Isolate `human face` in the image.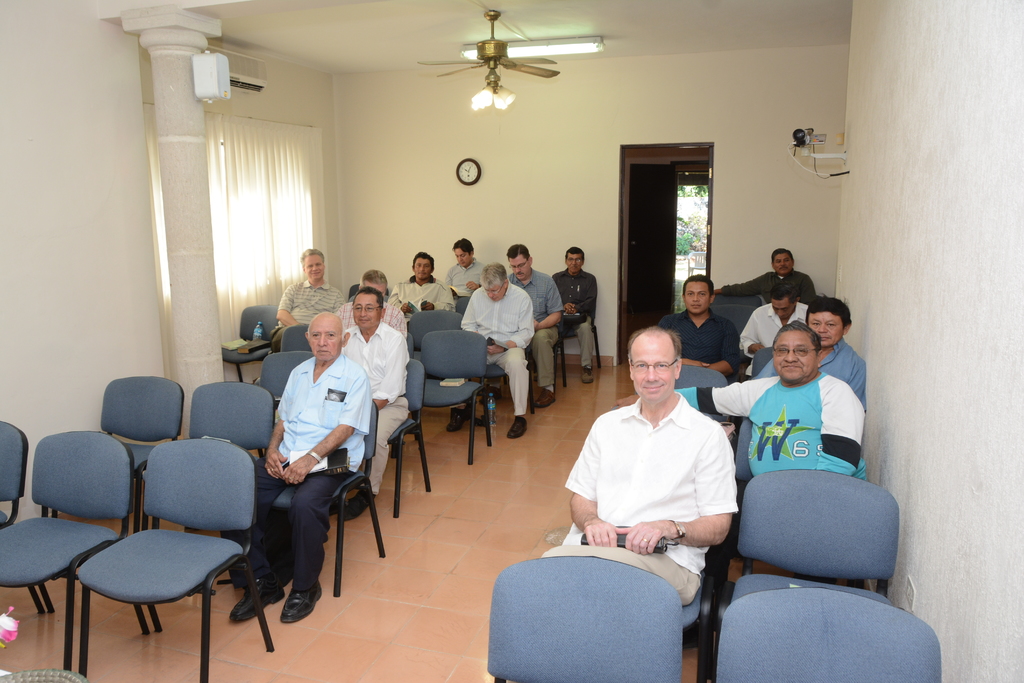
Isolated region: [365, 281, 387, 297].
